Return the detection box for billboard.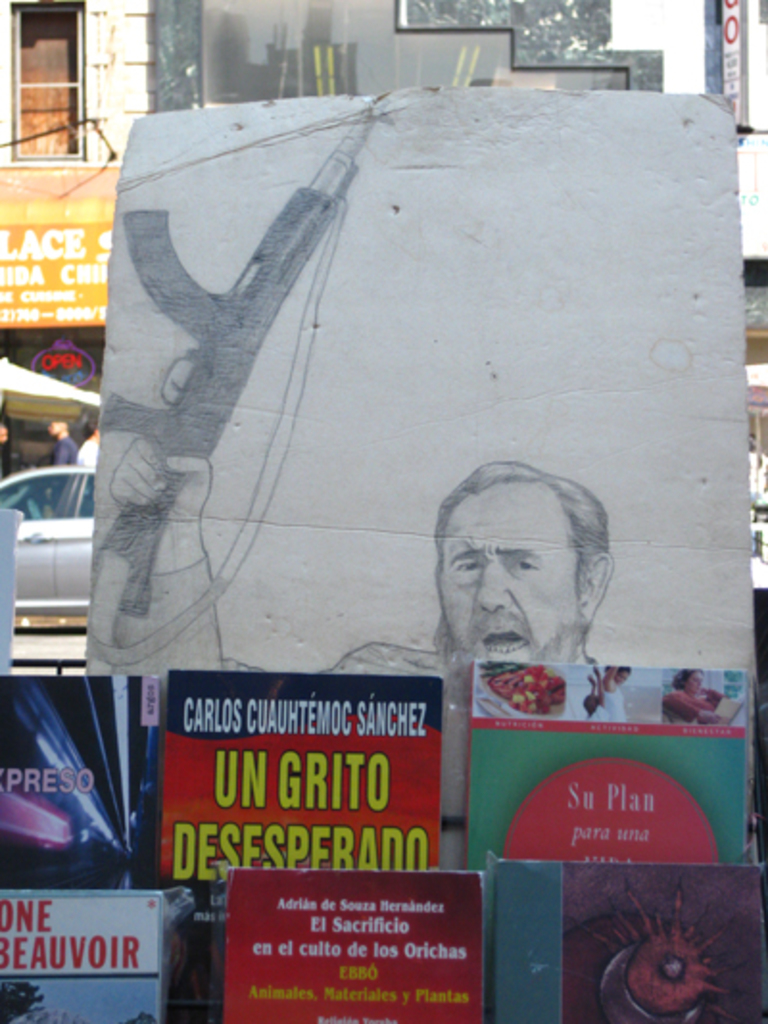
bbox=(221, 863, 470, 1022).
